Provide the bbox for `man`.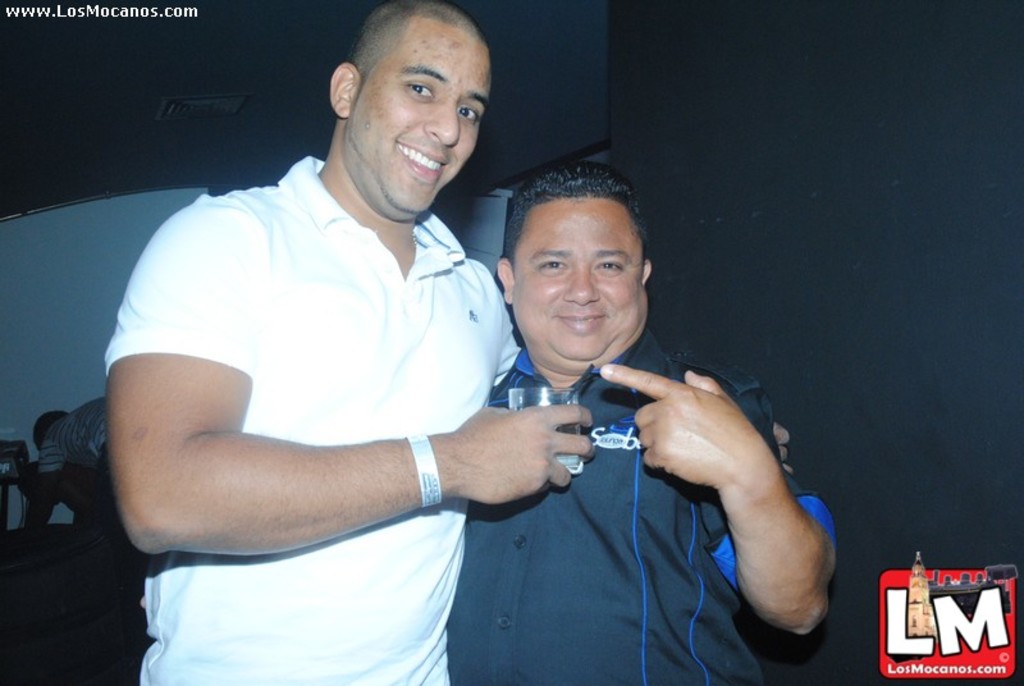
447/161/837/685.
